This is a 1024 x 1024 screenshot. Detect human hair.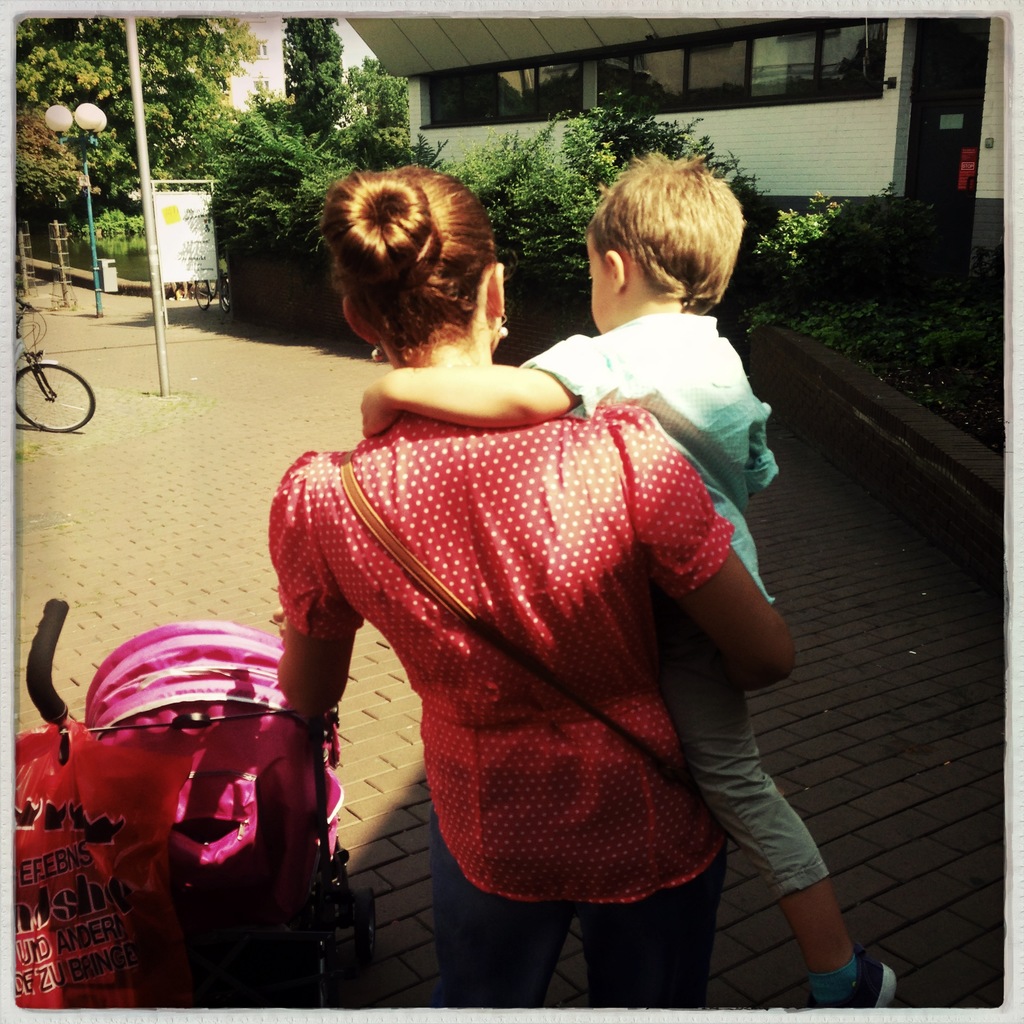
x1=584, y1=152, x2=746, y2=311.
